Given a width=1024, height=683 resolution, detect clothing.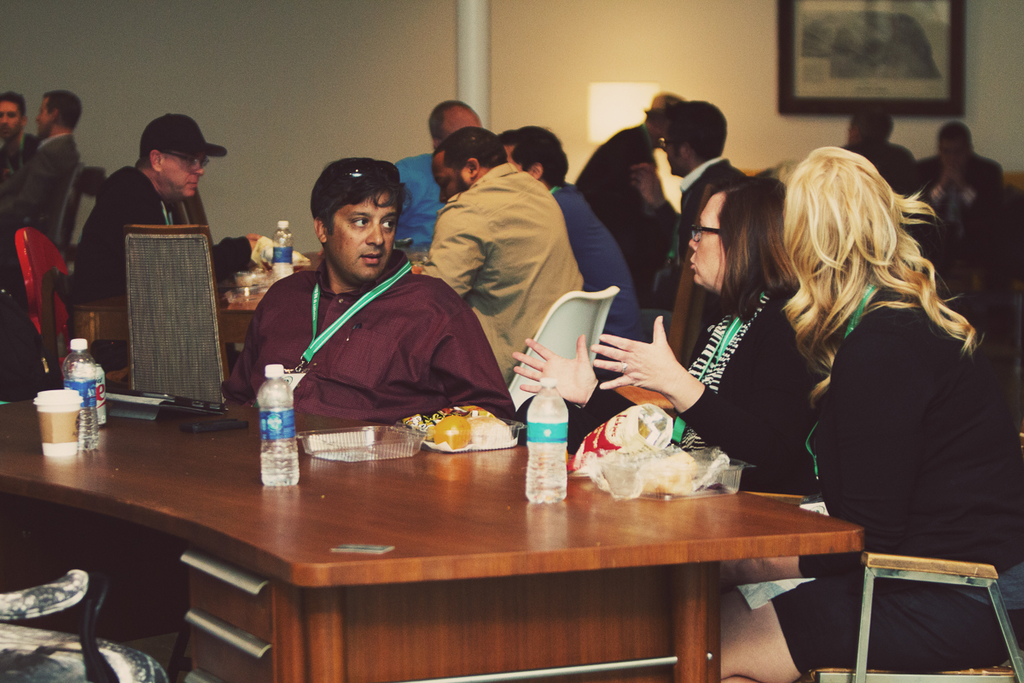
BBox(641, 149, 748, 319).
